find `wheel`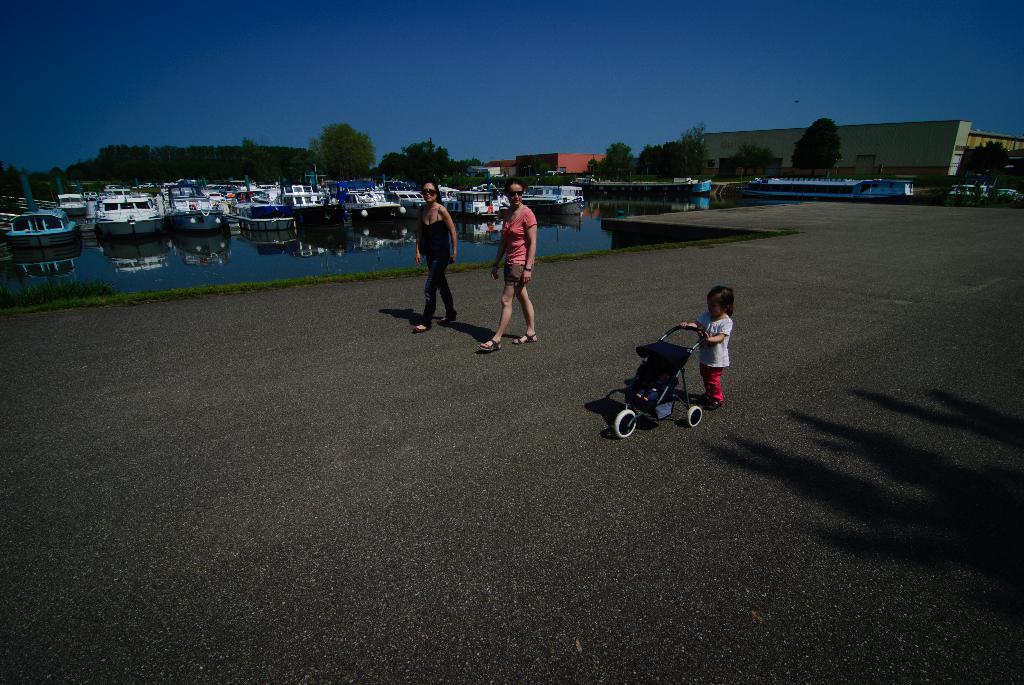
detection(686, 405, 702, 427)
